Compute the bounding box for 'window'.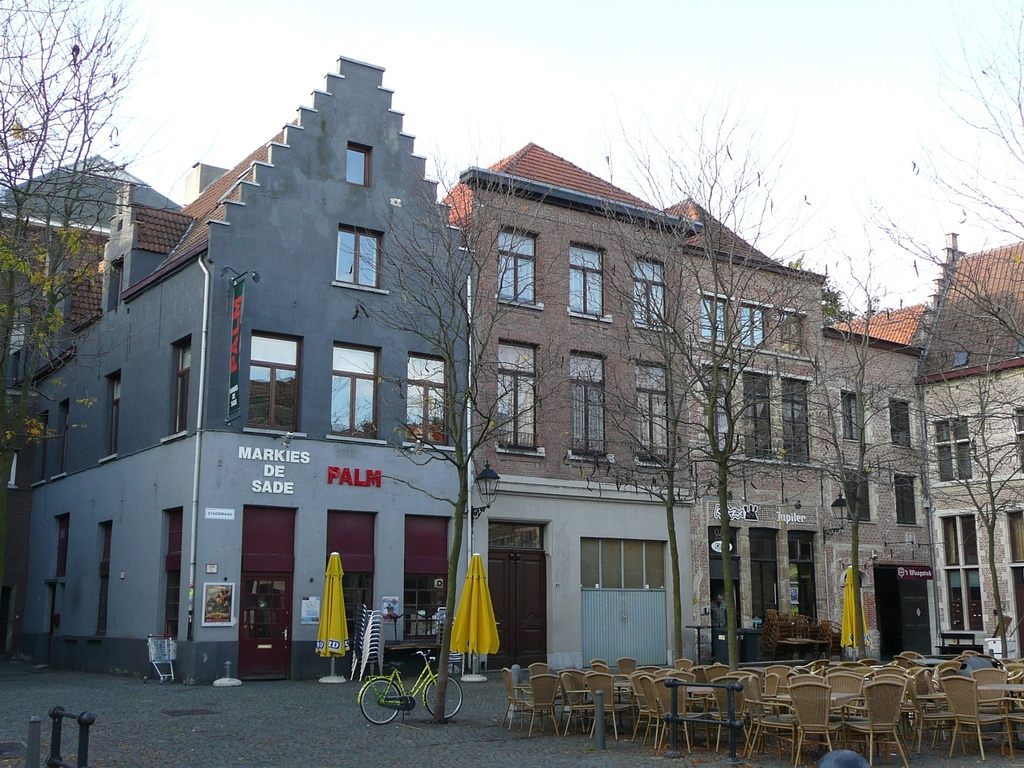
bbox(635, 258, 665, 322).
